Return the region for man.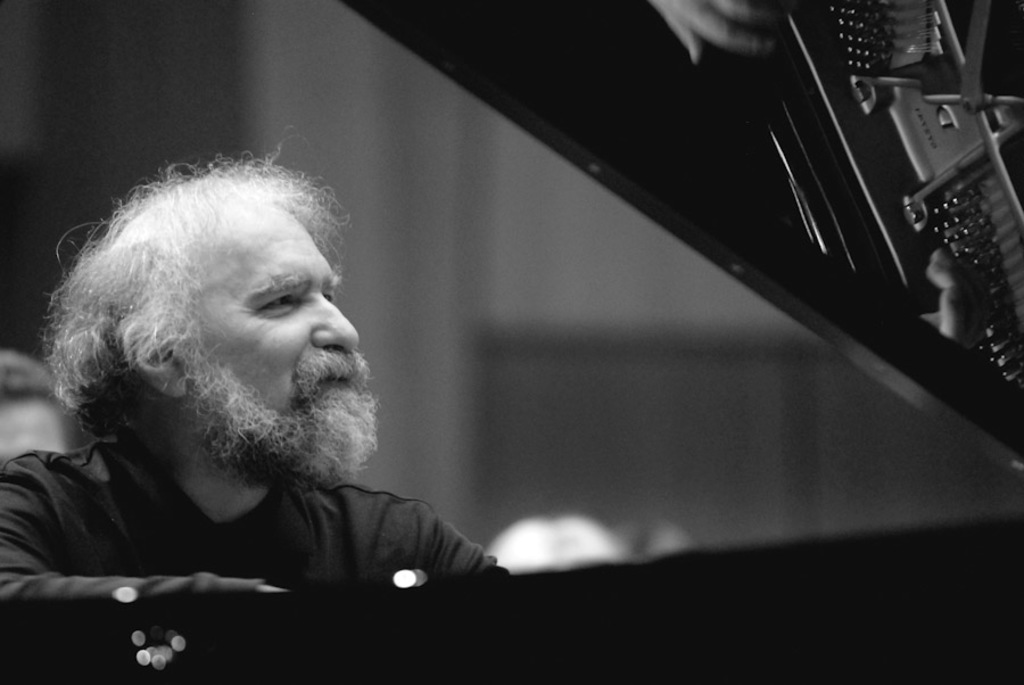
x1=0, y1=134, x2=627, y2=646.
